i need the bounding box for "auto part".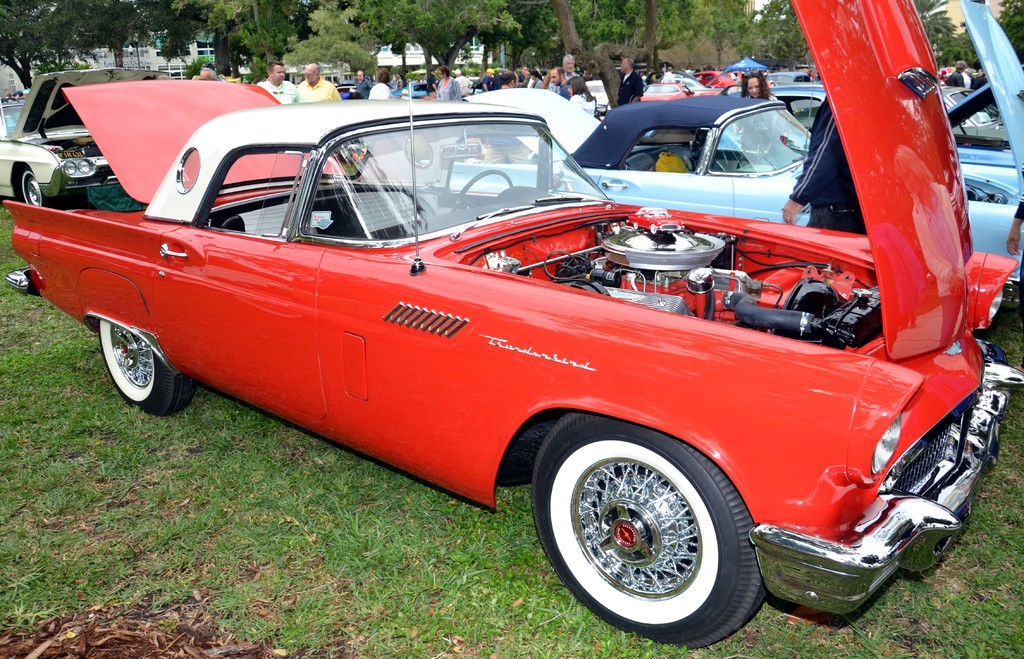
Here it is: 20, 165, 58, 209.
